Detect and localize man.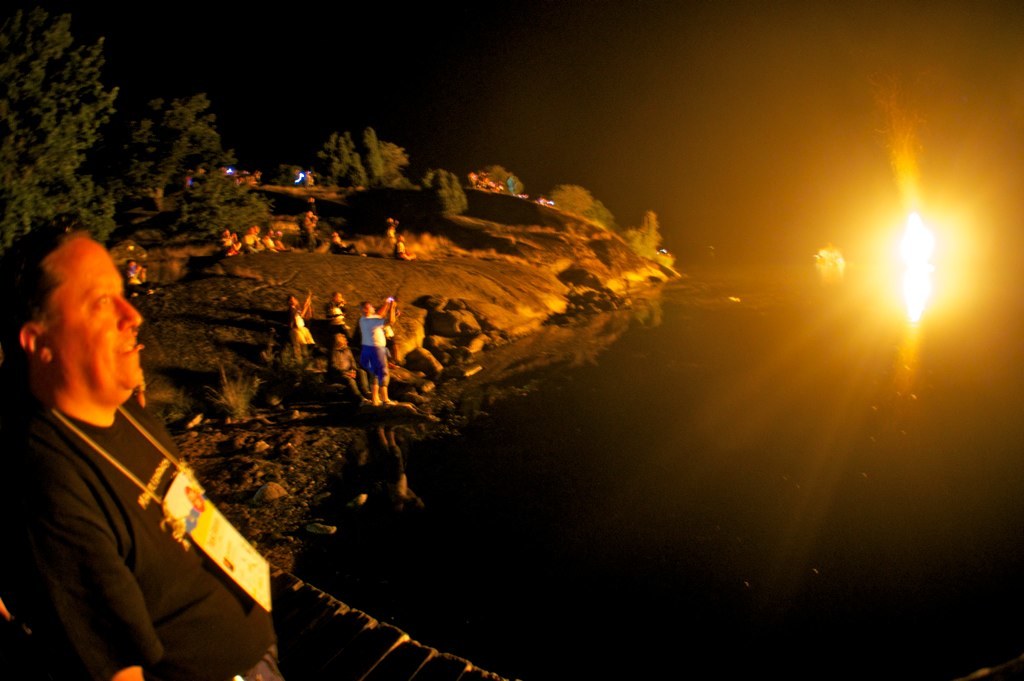
Localized at crop(216, 227, 241, 254).
